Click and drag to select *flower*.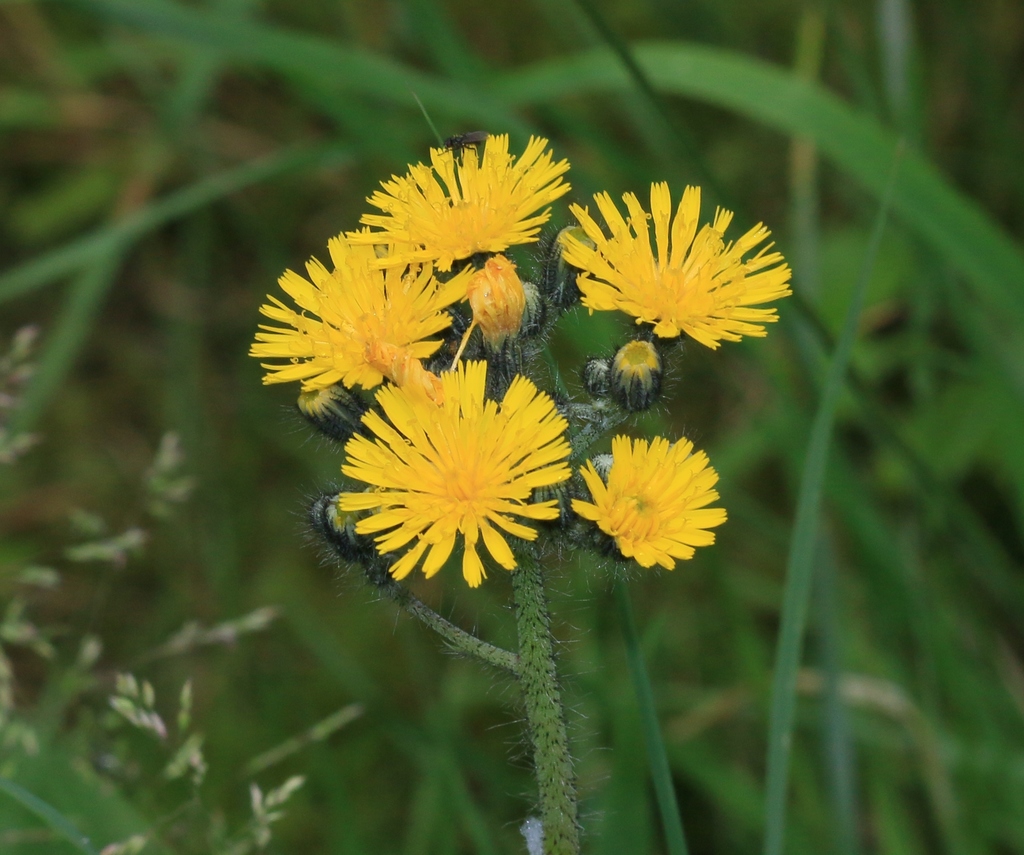
Selection: (241,223,477,397).
